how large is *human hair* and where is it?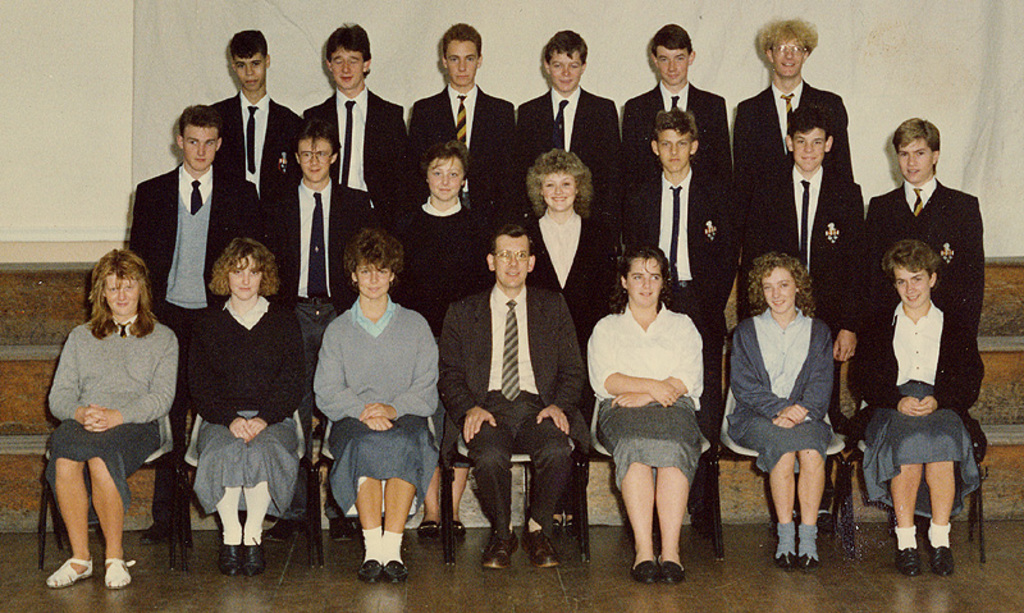
Bounding box: bbox=(79, 247, 140, 347).
